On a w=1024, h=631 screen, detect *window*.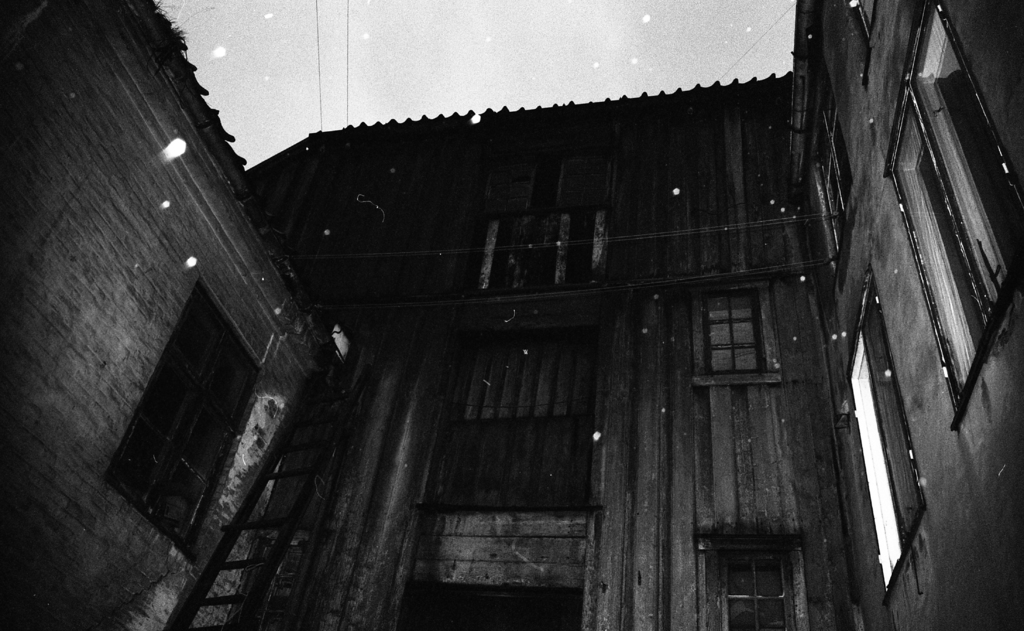
[850,0,875,84].
